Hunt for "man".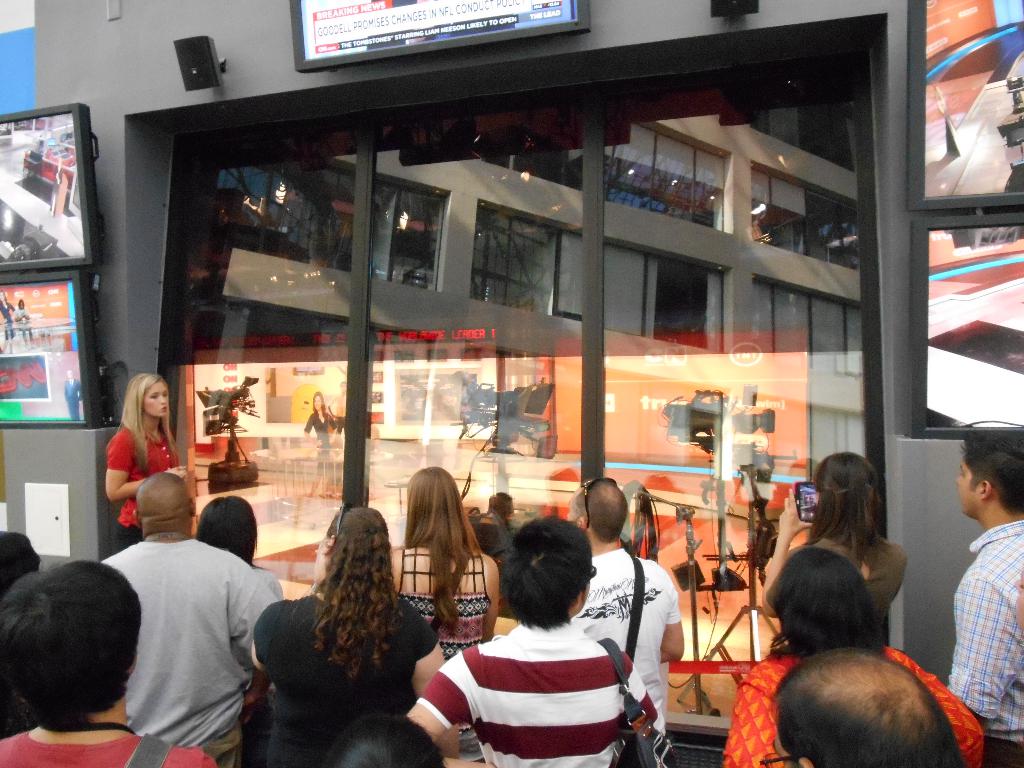
Hunted down at [104, 500, 274, 755].
